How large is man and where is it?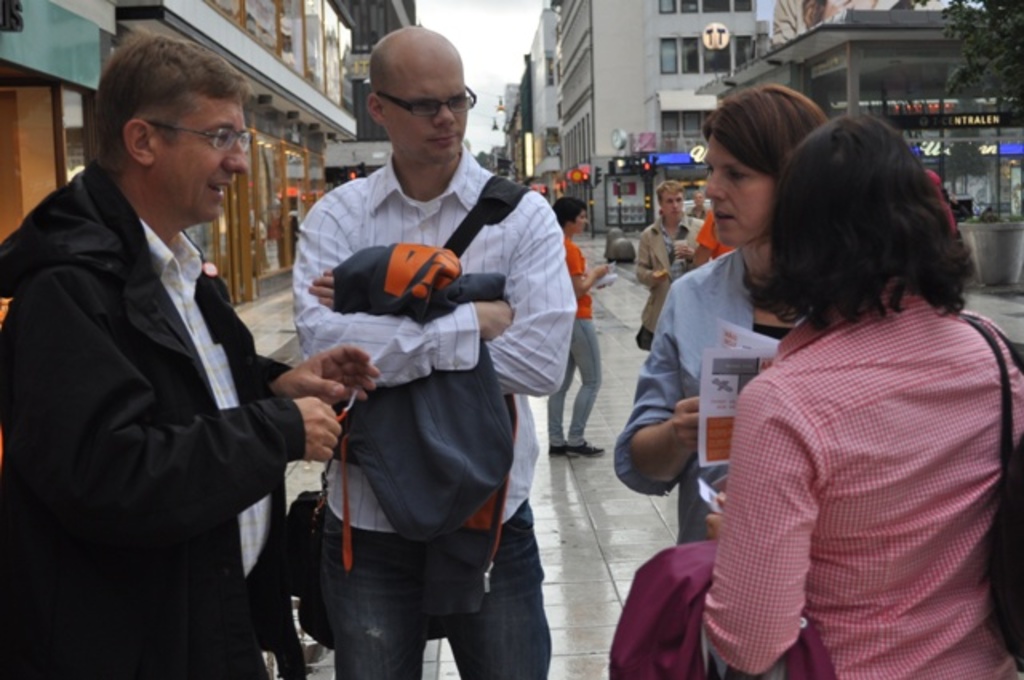
Bounding box: [286,22,579,675].
